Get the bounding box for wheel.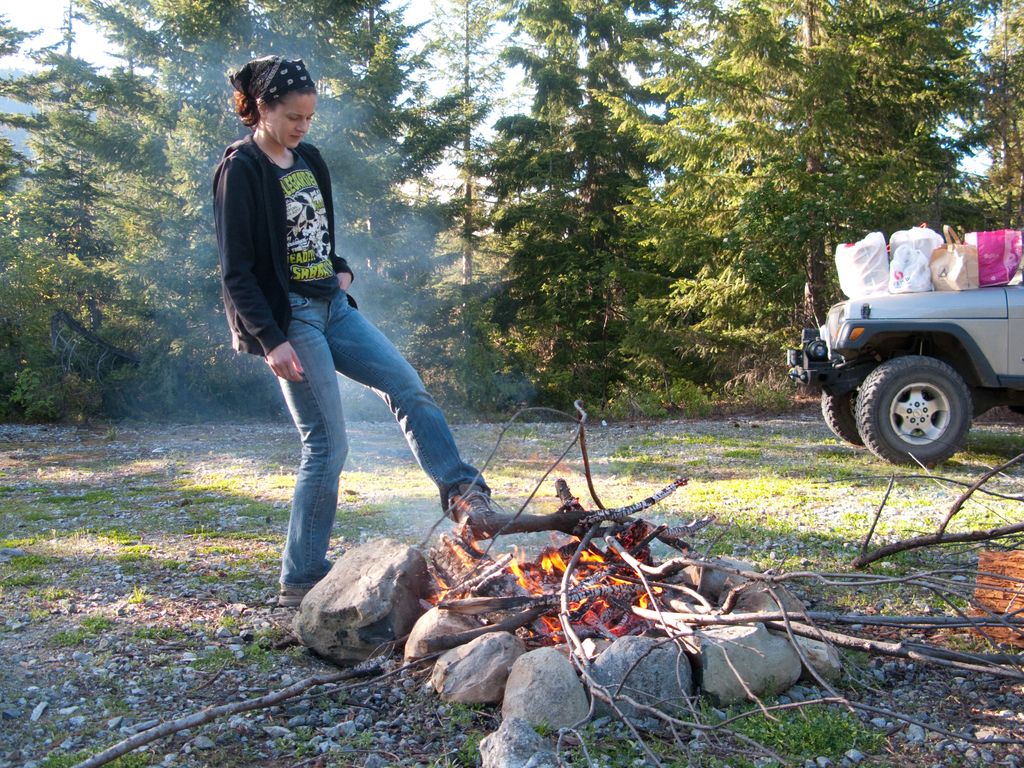
[left=856, top=349, right=989, bottom=456].
